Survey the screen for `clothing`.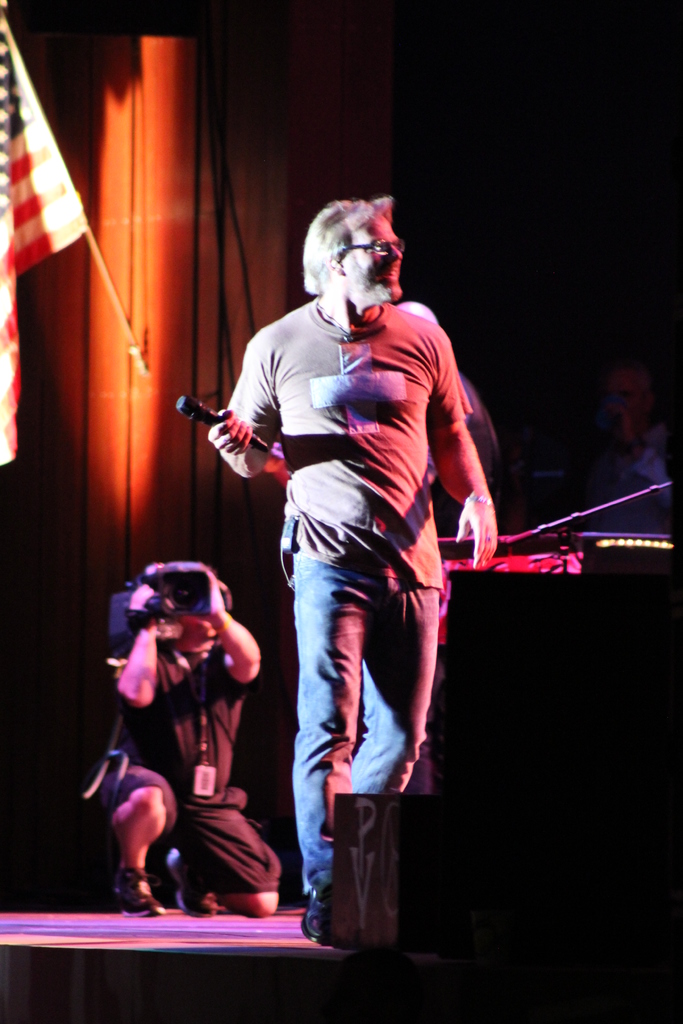
Survey found: bbox=(86, 642, 280, 908).
